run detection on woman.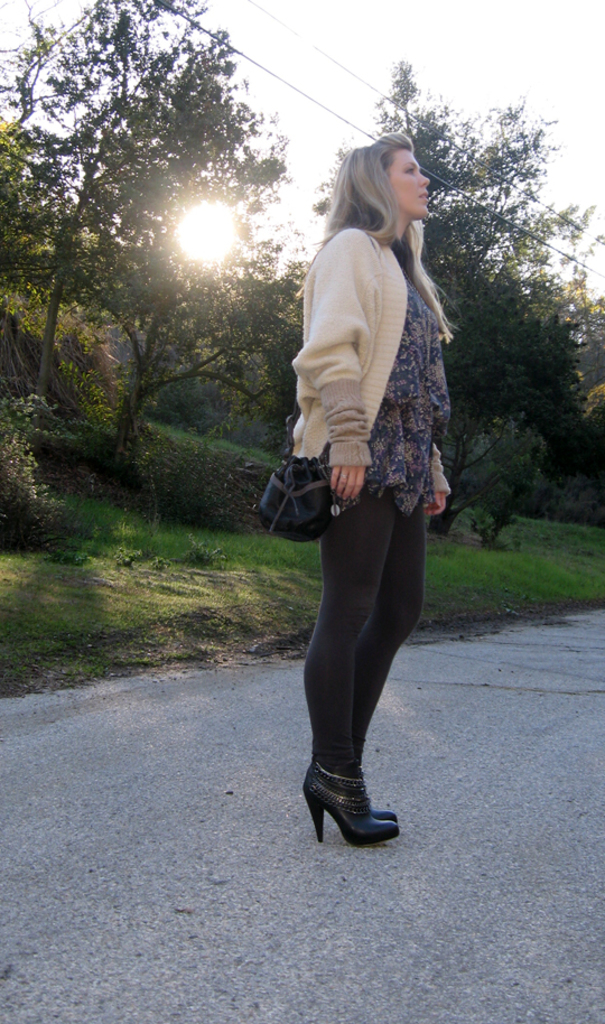
Result: bbox(266, 112, 476, 849).
